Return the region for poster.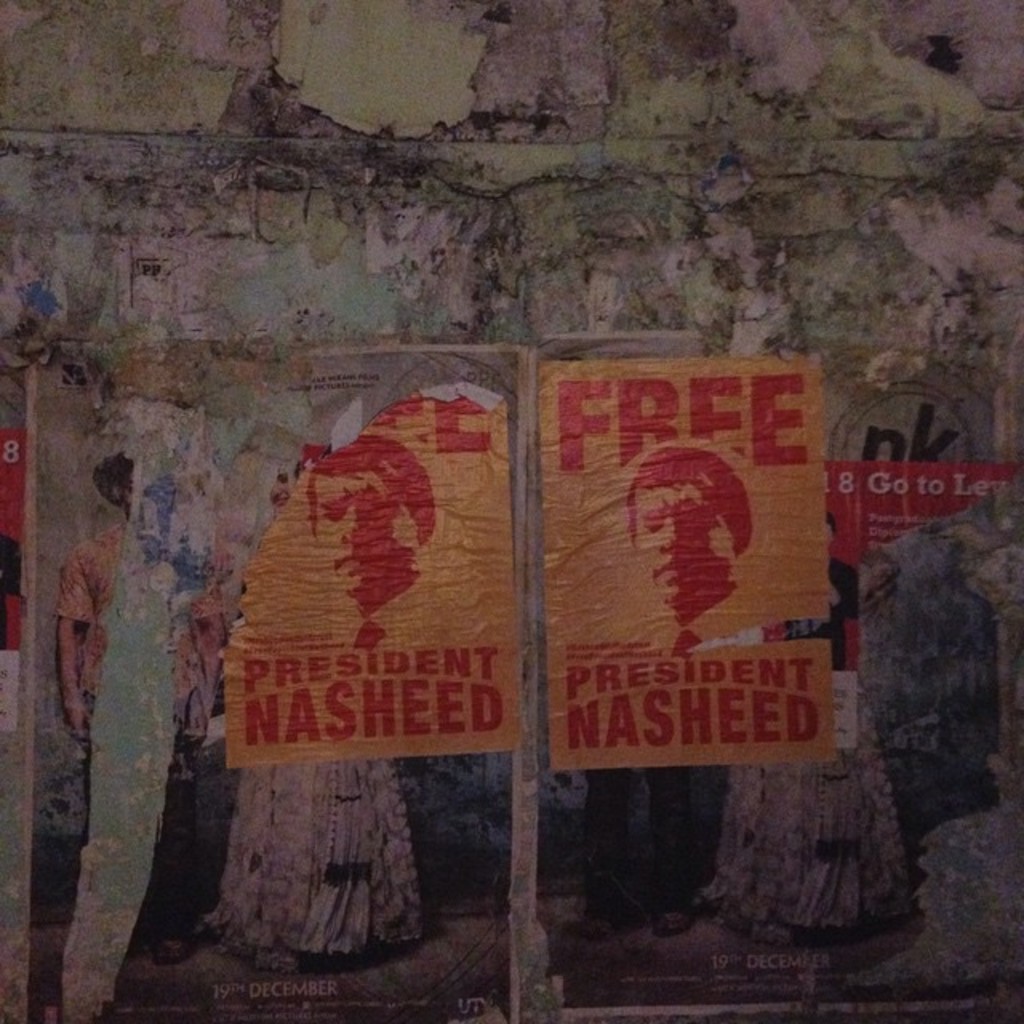
226:384:525:765.
